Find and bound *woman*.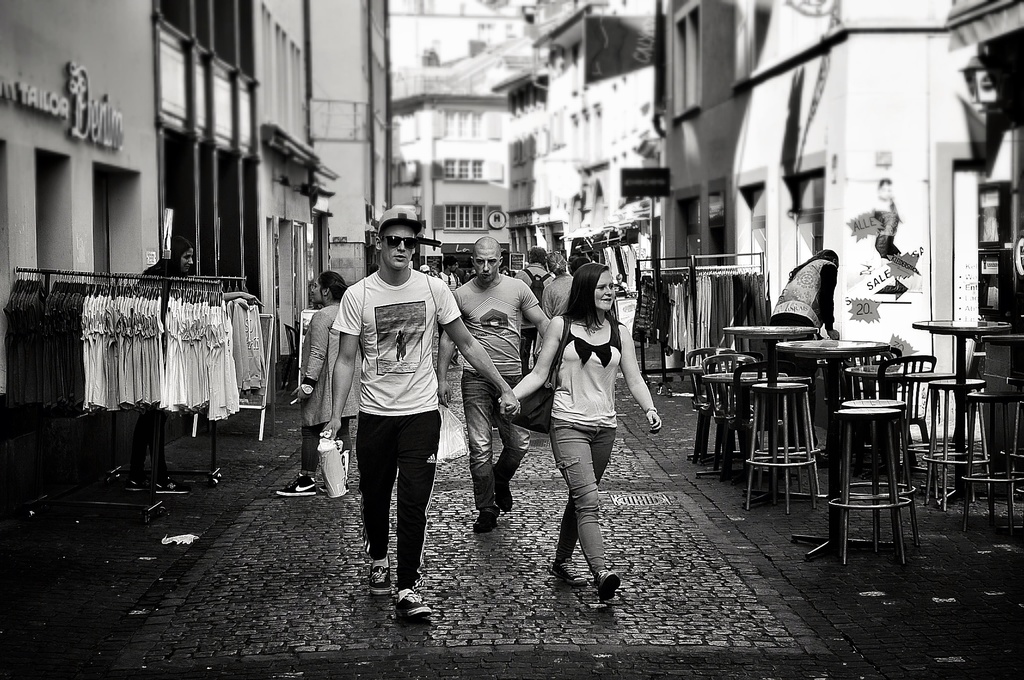
Bound: 276 271 350 499.
